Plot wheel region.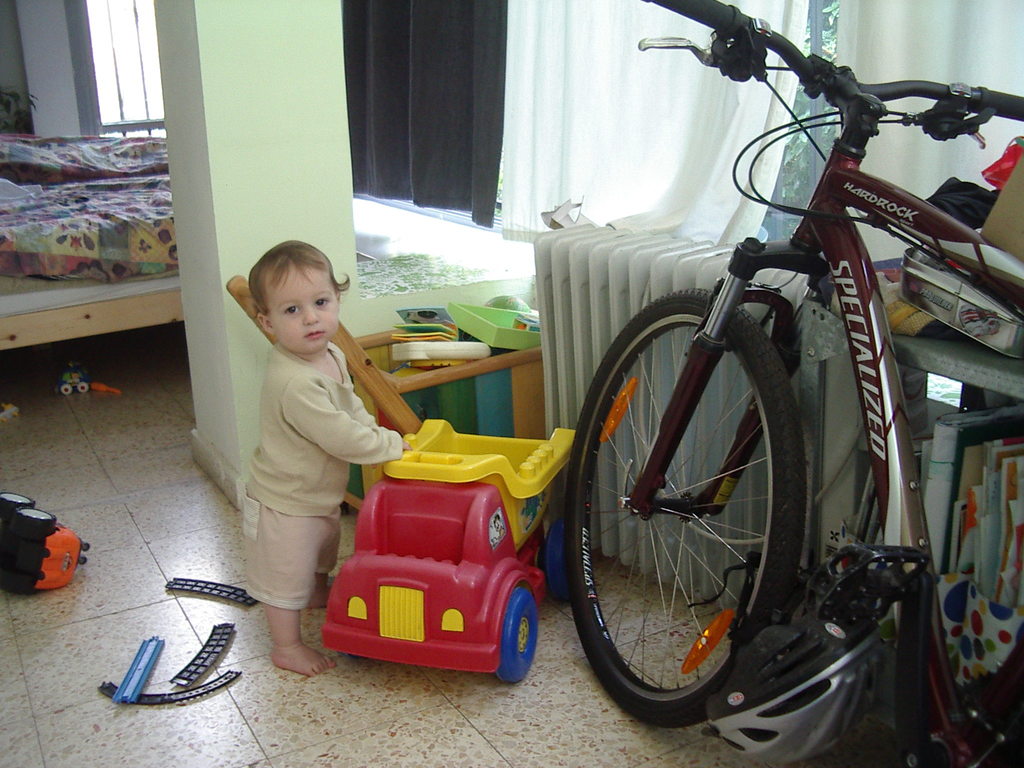
Plotted at [566,282,862,716].
